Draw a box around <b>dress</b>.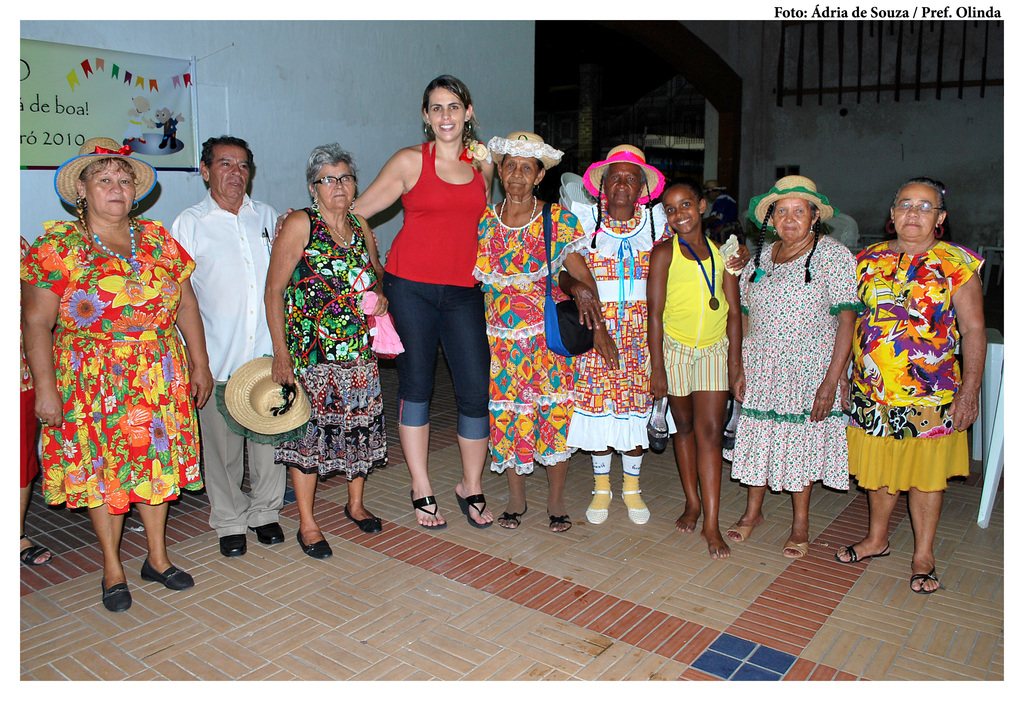
19, 219, 199, 515.
